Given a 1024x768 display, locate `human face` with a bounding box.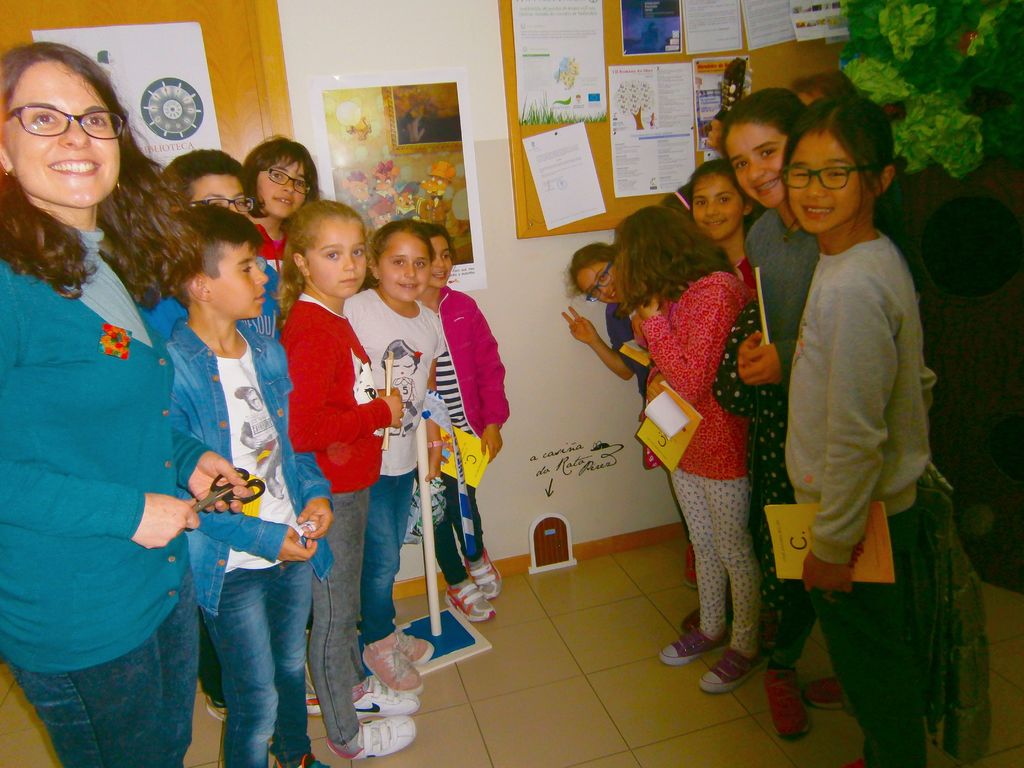
Located: left=6, top=64, right=117, bottom=211.
